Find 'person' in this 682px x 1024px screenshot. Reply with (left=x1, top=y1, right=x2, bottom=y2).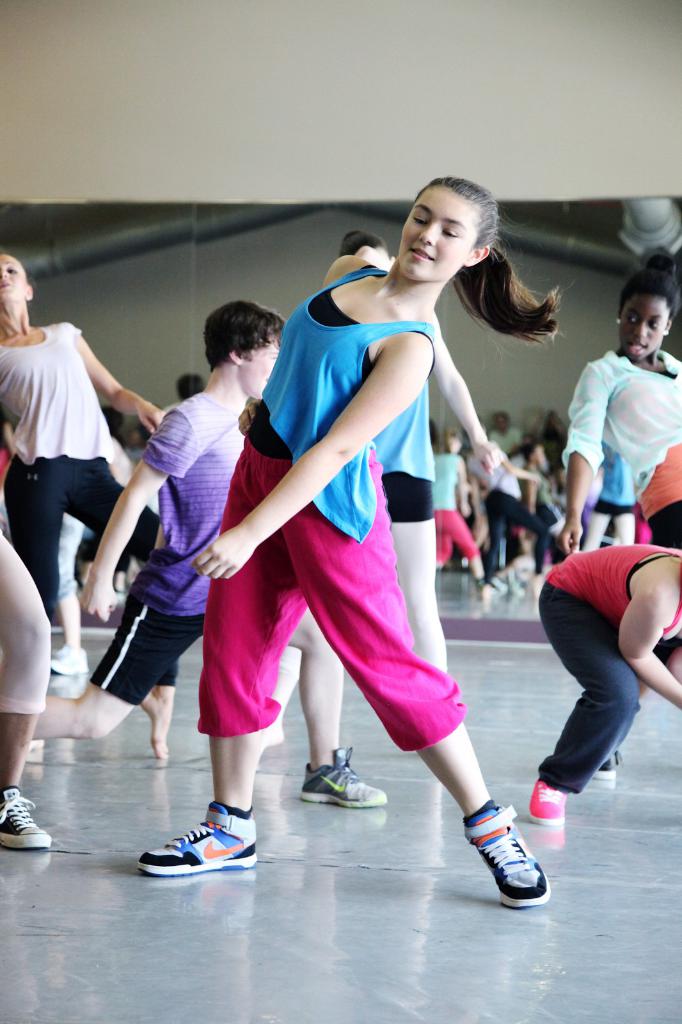
(left=528, top=543, right=681, bottom=826).
